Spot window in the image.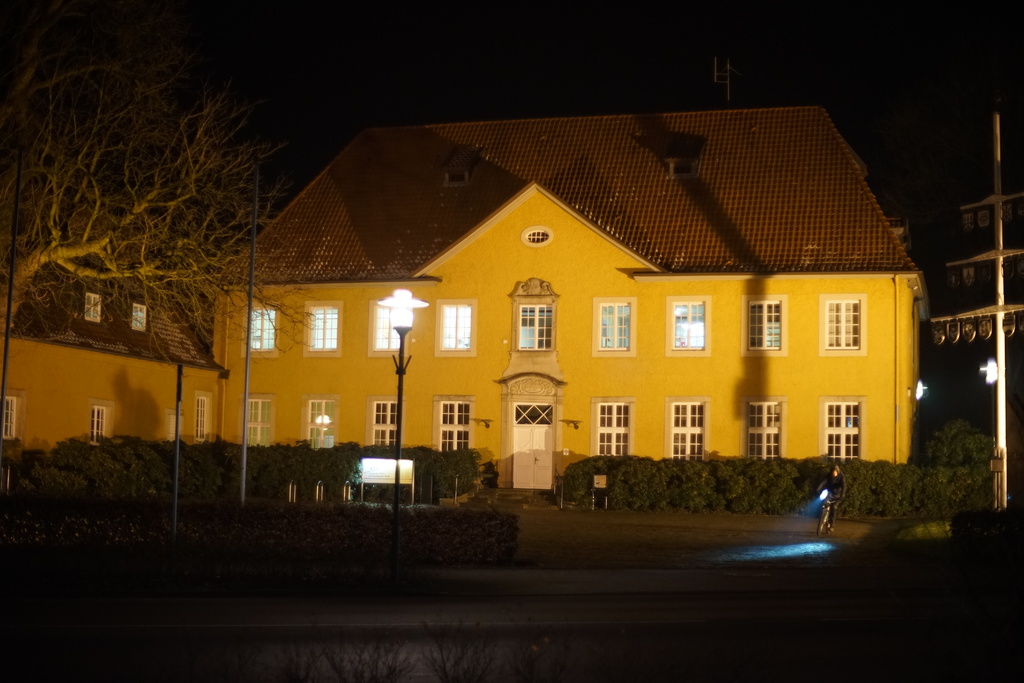
window found at rect(820, 400, 859, 461).
